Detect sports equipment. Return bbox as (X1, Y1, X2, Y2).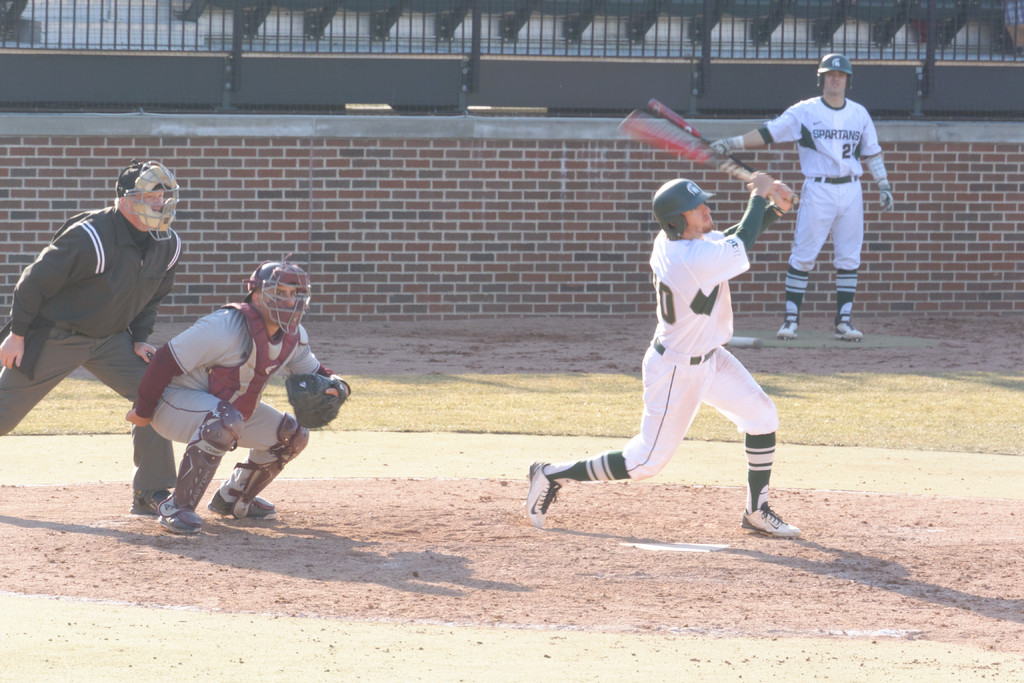
(227, 411, 308, 517).
